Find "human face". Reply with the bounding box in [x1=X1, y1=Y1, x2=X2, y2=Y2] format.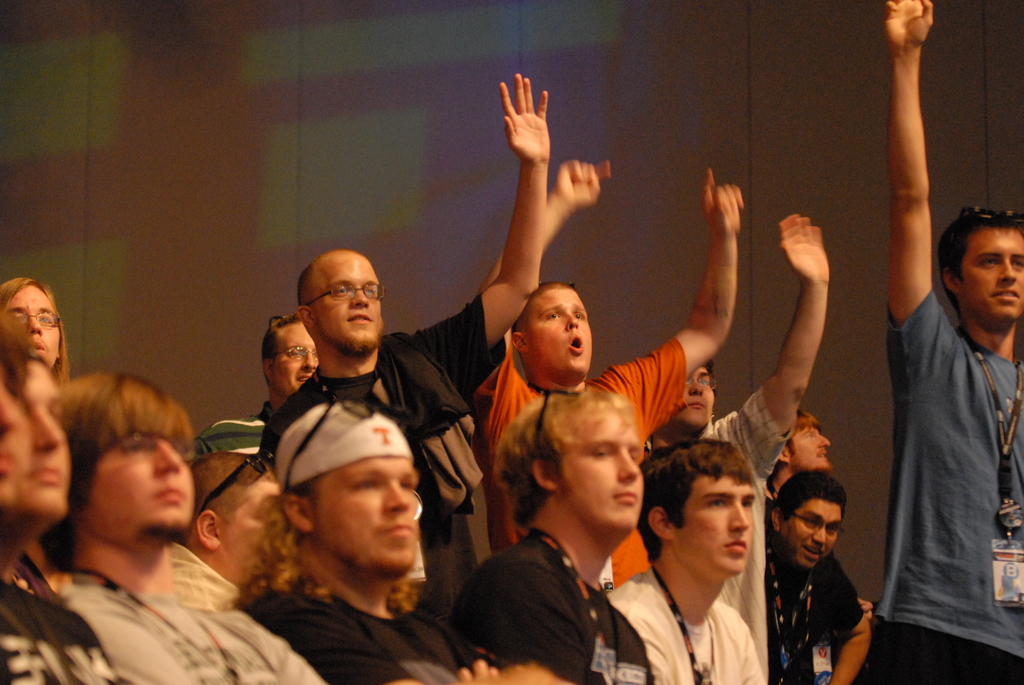
[x1=85, y1=429, x2=194, y2=544].
